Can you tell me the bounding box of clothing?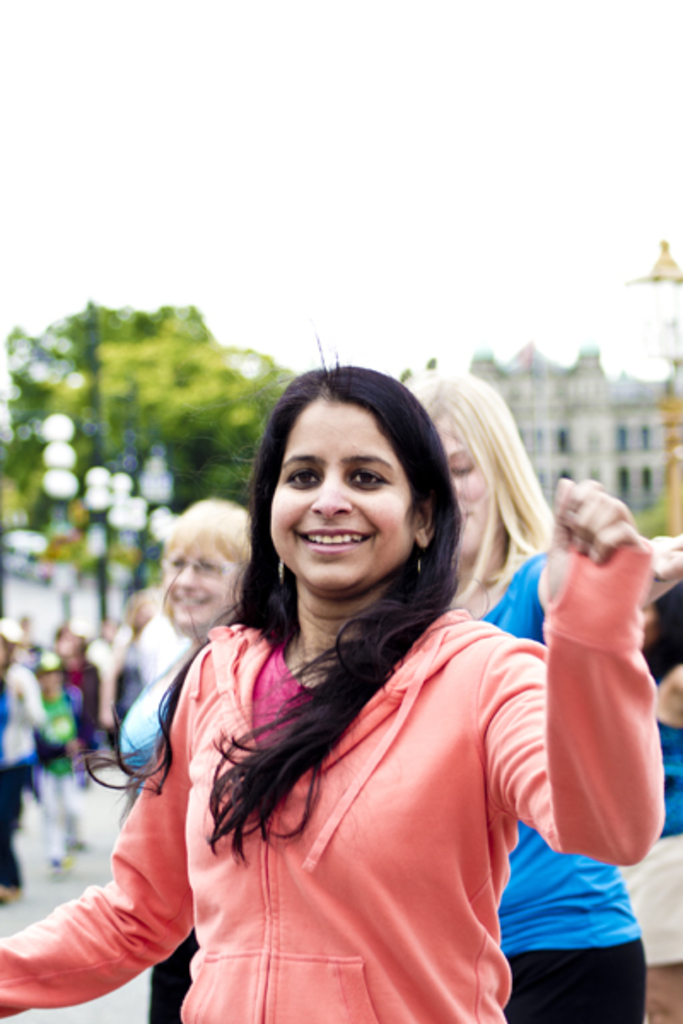
crop(123, 561, 579, 1004).
